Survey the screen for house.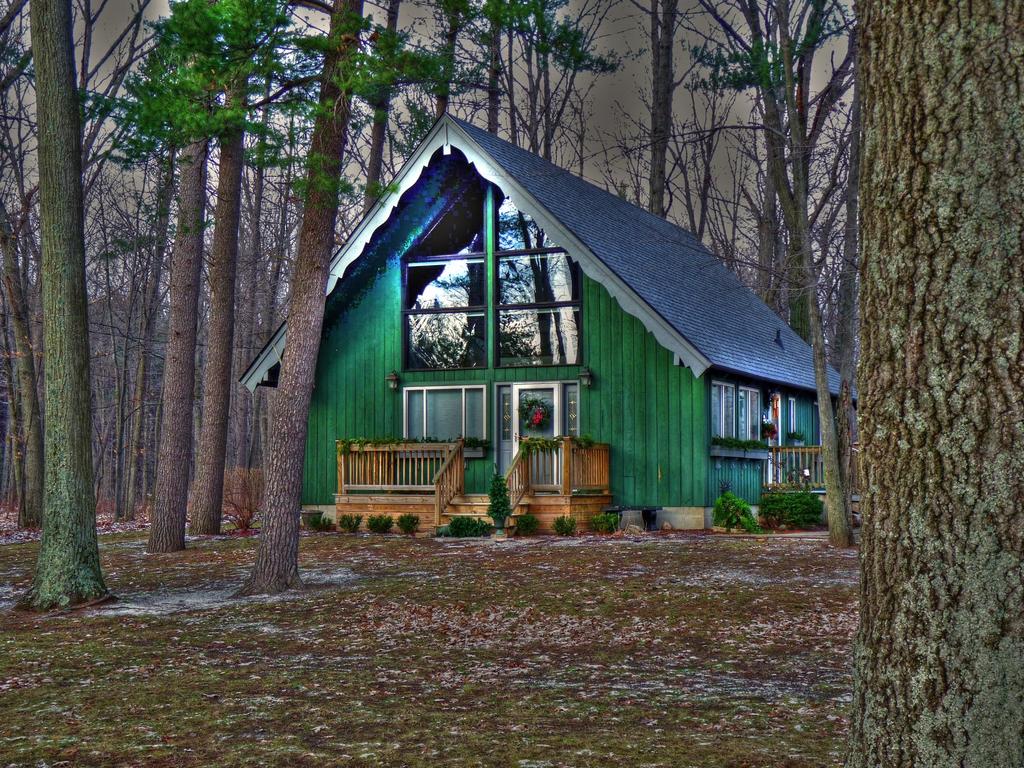
Survey found: [293, 95, 799, 598].
